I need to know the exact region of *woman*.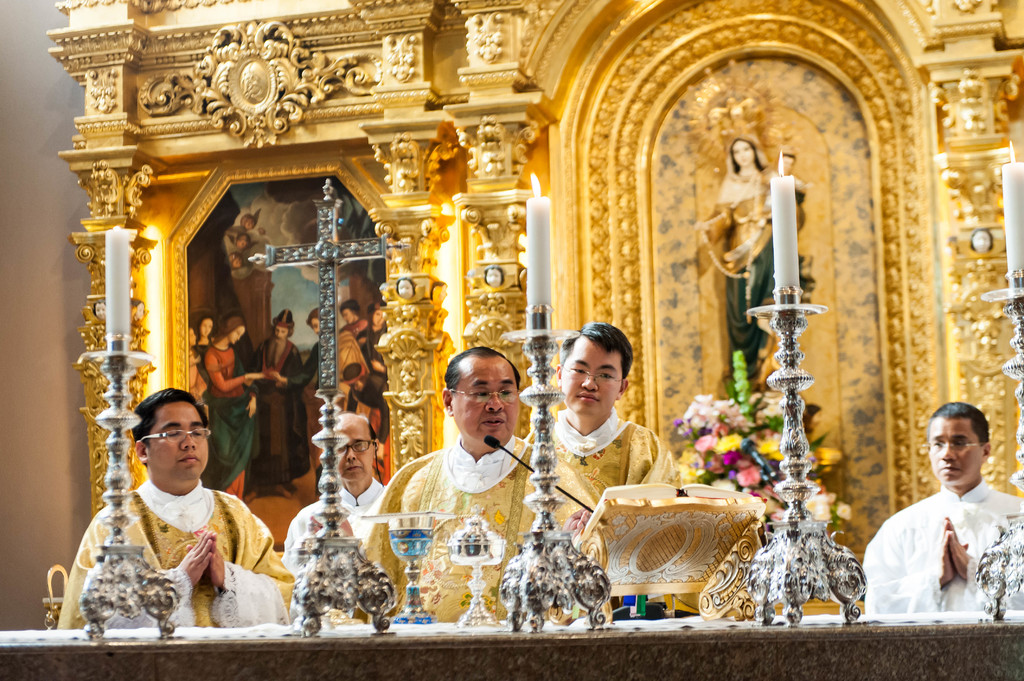
Region: (200,316,259,502).
